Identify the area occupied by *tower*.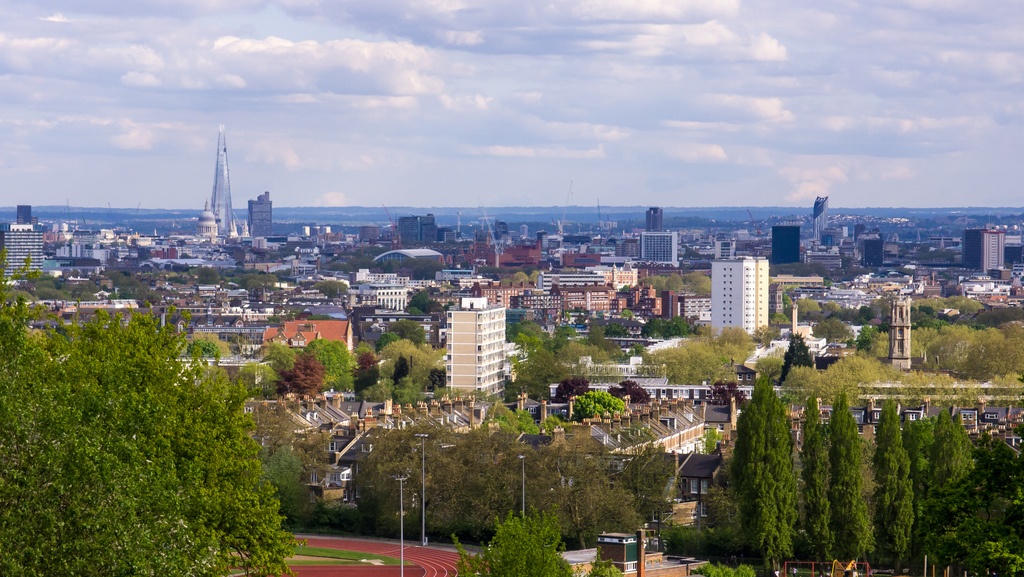
Area: locate(714, 225, 778, 337).
